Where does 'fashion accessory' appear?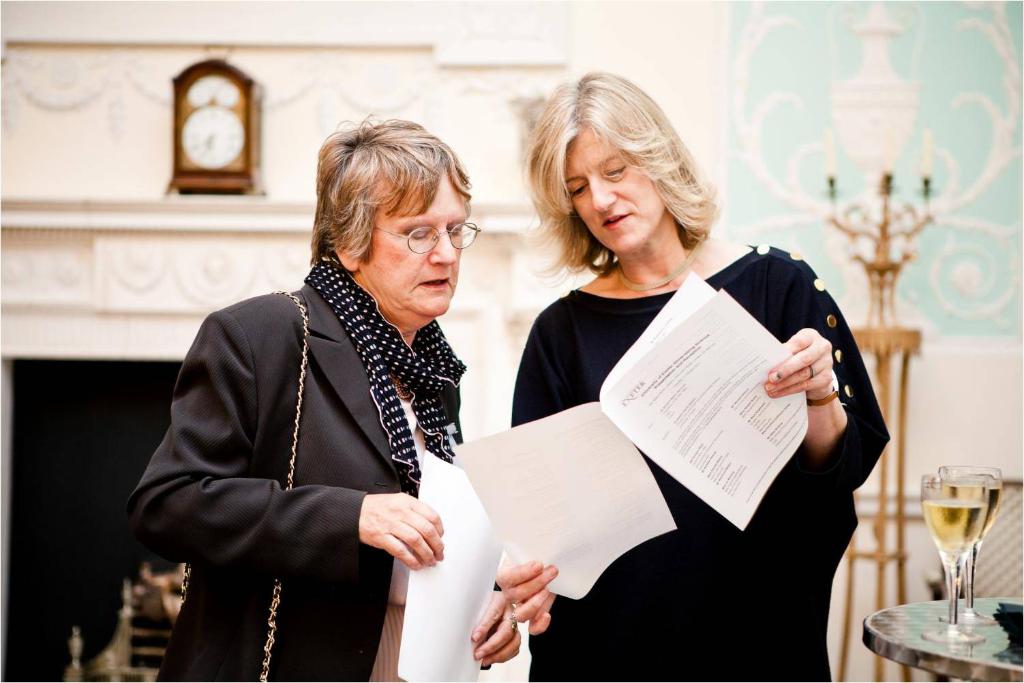
Appears at Rect(810, 365, 814, 378).
